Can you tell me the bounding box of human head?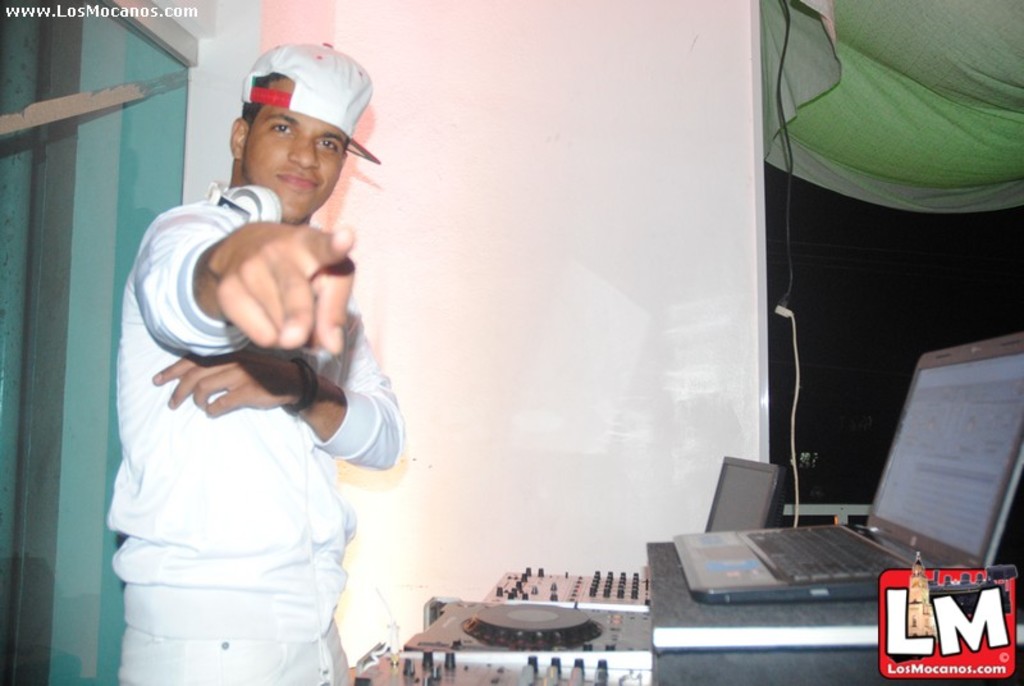
<box>228,41,371,223</box>.
